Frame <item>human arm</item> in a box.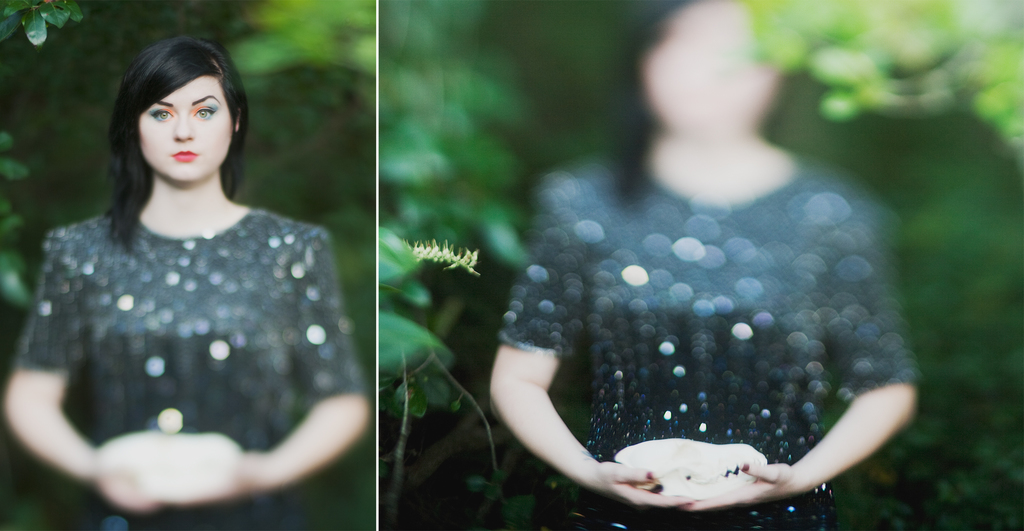
166 237 371 494.
